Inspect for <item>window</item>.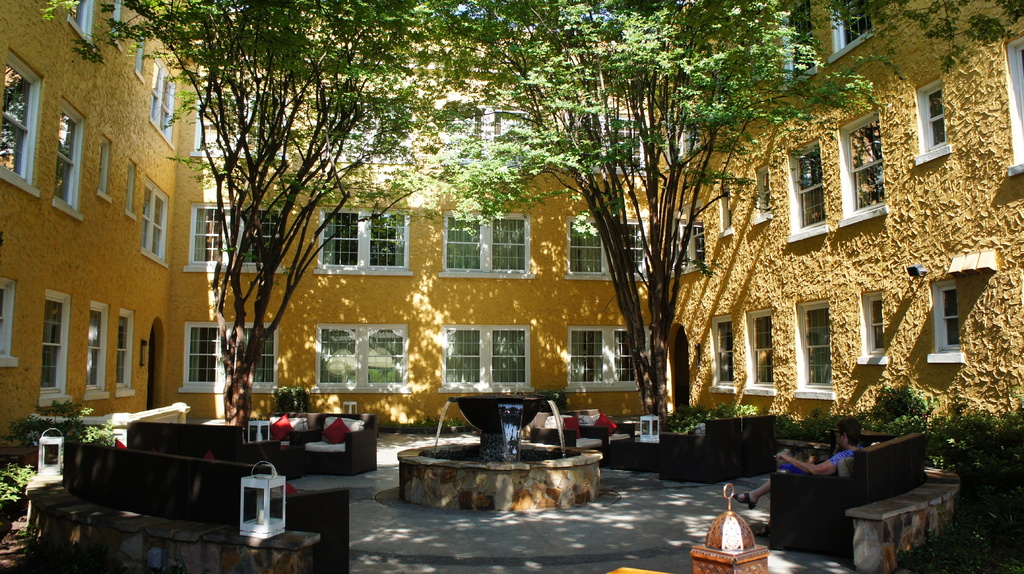
Inspection: 184:327:234:388.
